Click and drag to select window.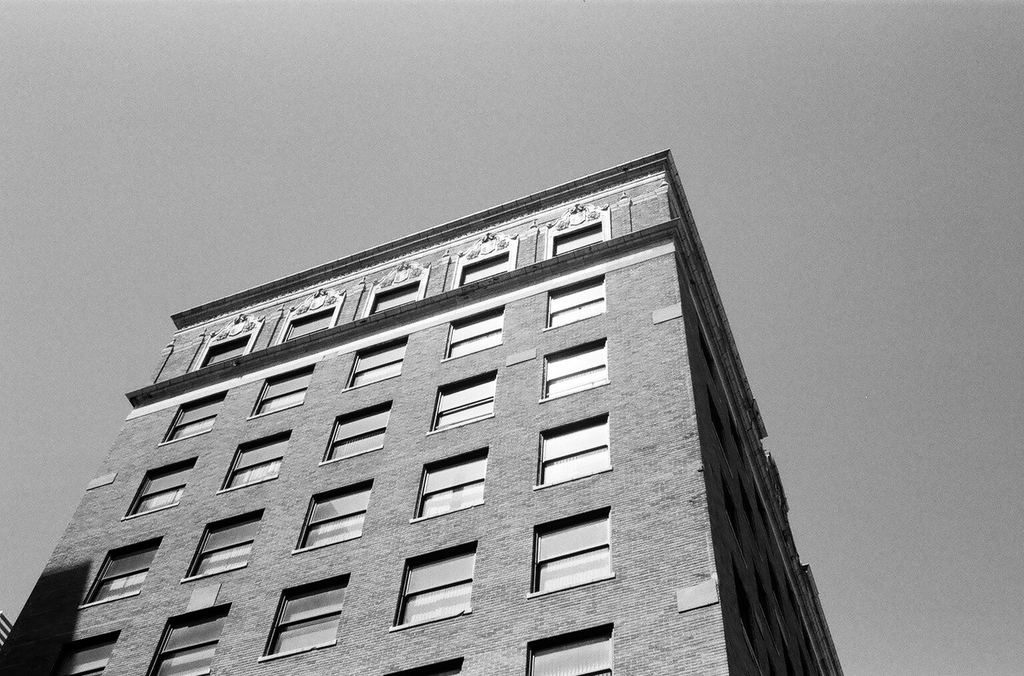
Selection: bbox=(193, 325, 250, 365).
